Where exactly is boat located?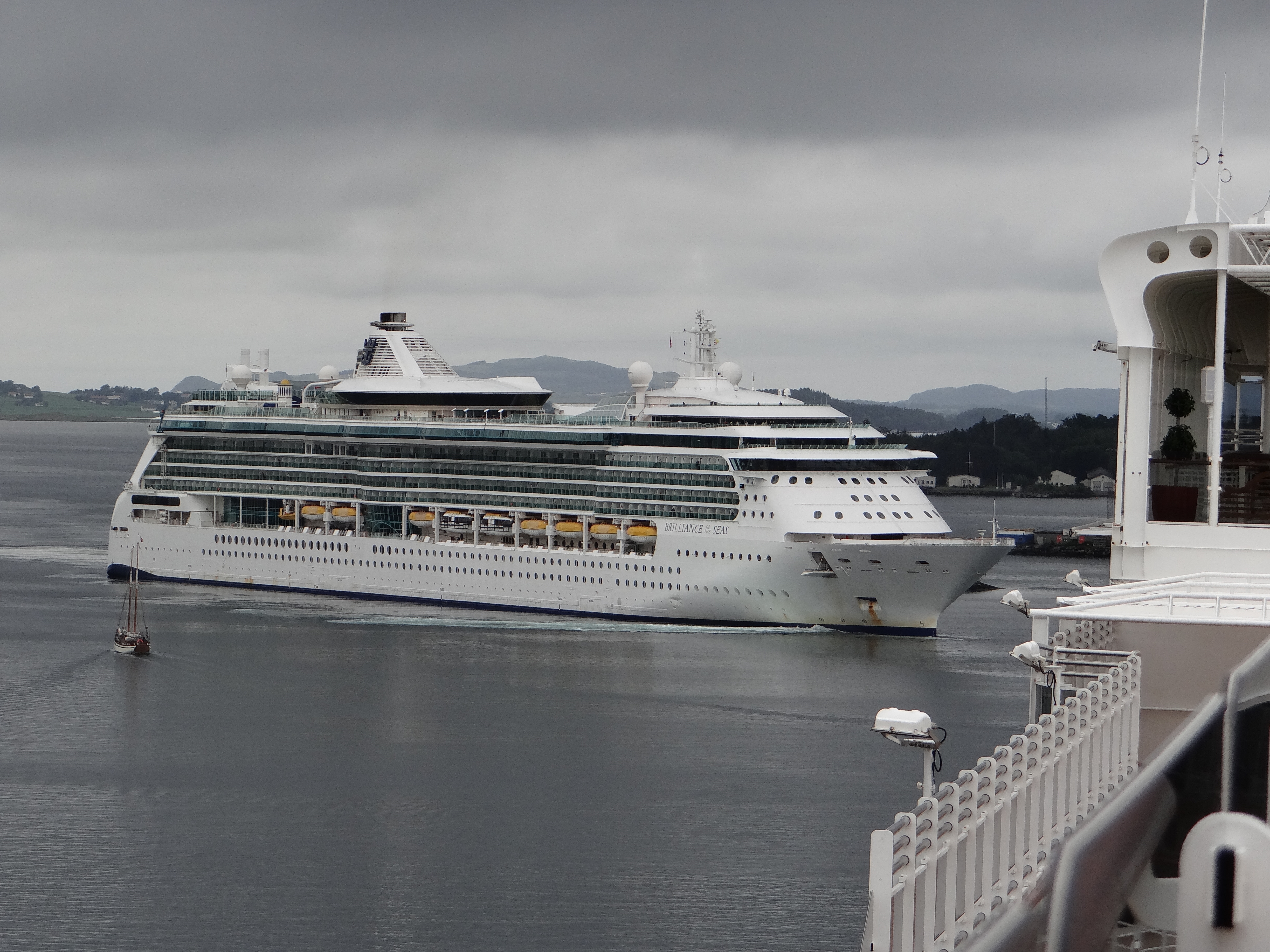
Its bounding box is {"x1": 222, "y1": 0, "x2": 329, "y2": 247}.
